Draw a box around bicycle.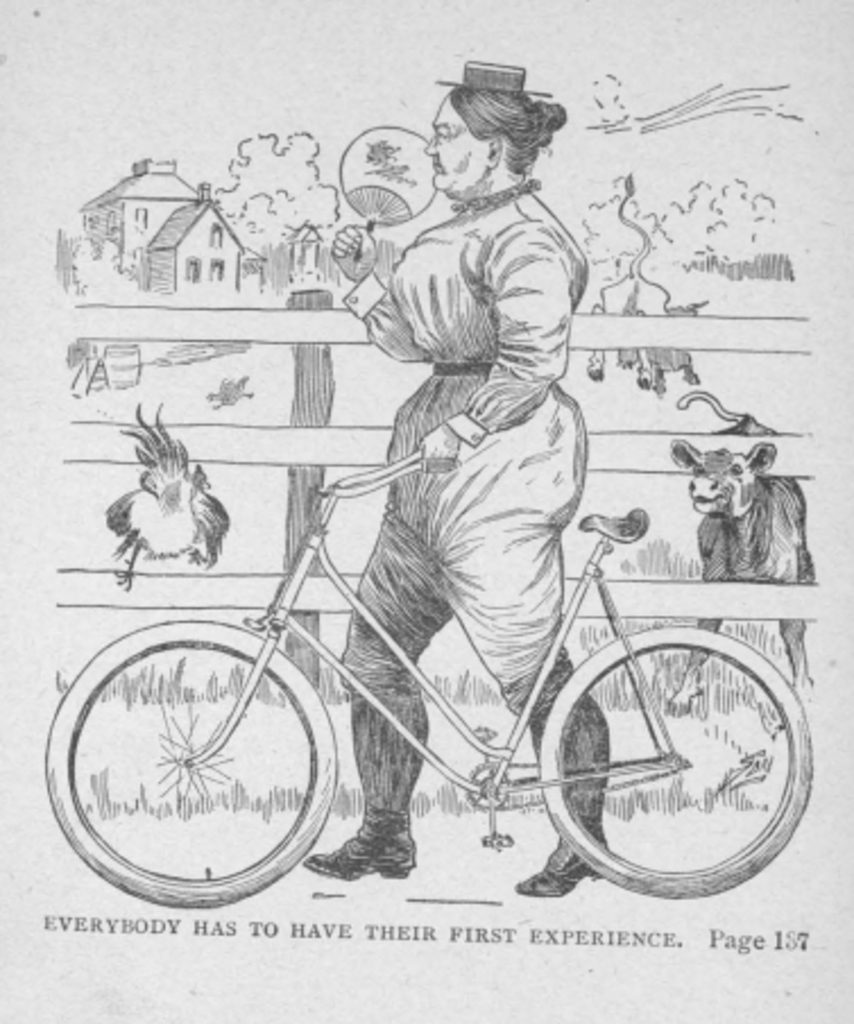
region(32, 430, 811, 911).
